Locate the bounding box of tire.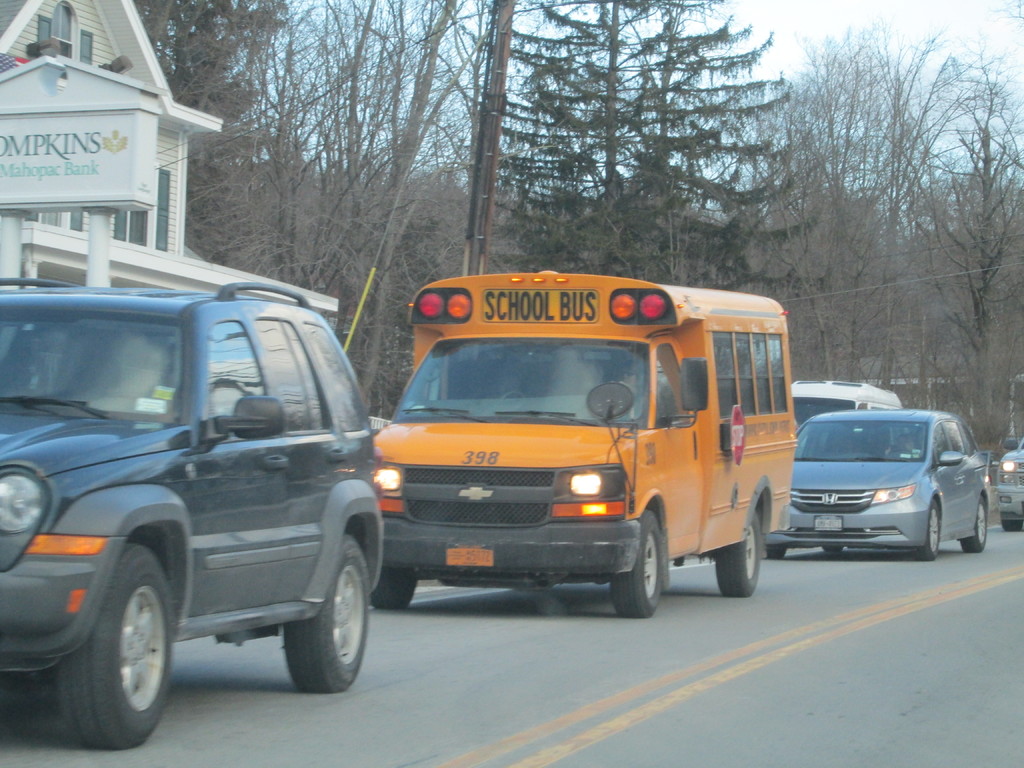
Bounding box: {"left": 611, "top": 510, "right": 662, "bottom": 618}.
